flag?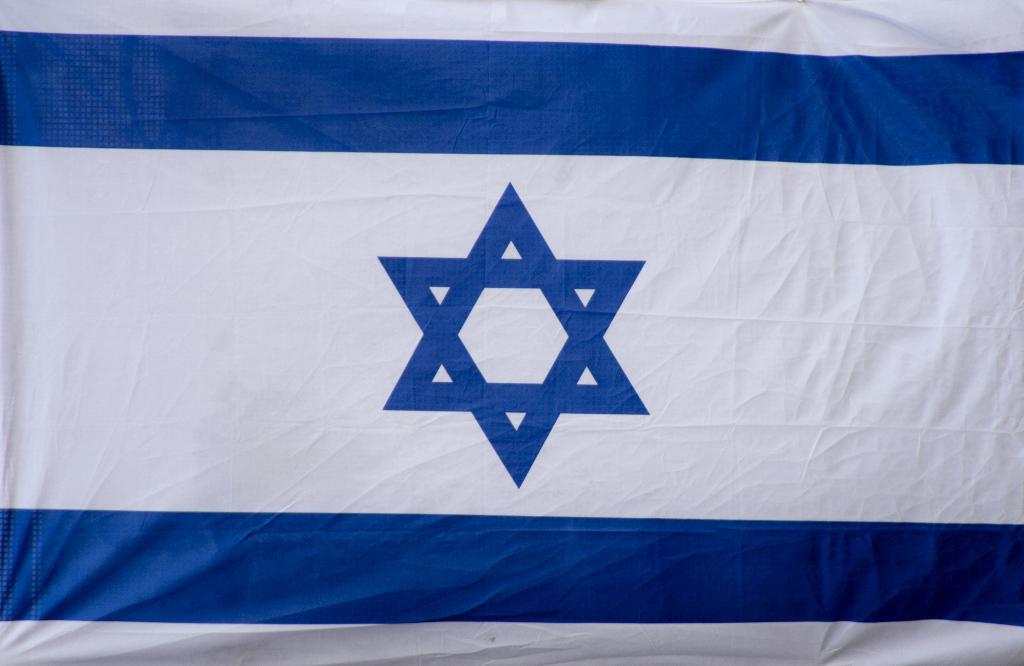
bbox=[0, 0, 1022, 665]
